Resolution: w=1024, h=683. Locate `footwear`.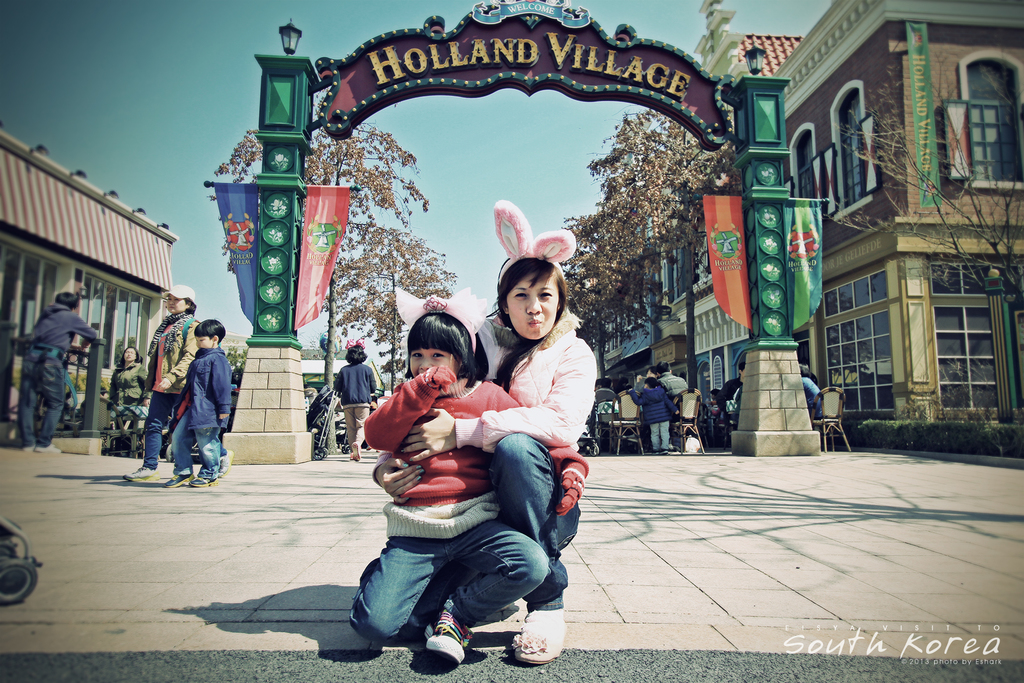
(124,462,159,482).
